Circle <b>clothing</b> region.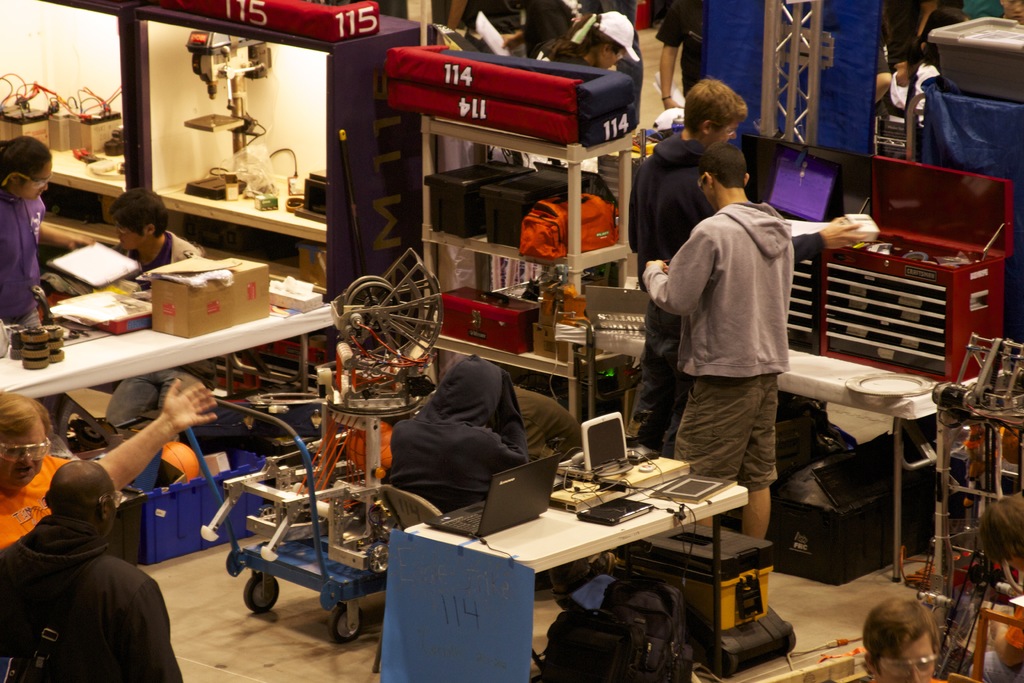
Region: bbox=[385, 349, 549, 497].
